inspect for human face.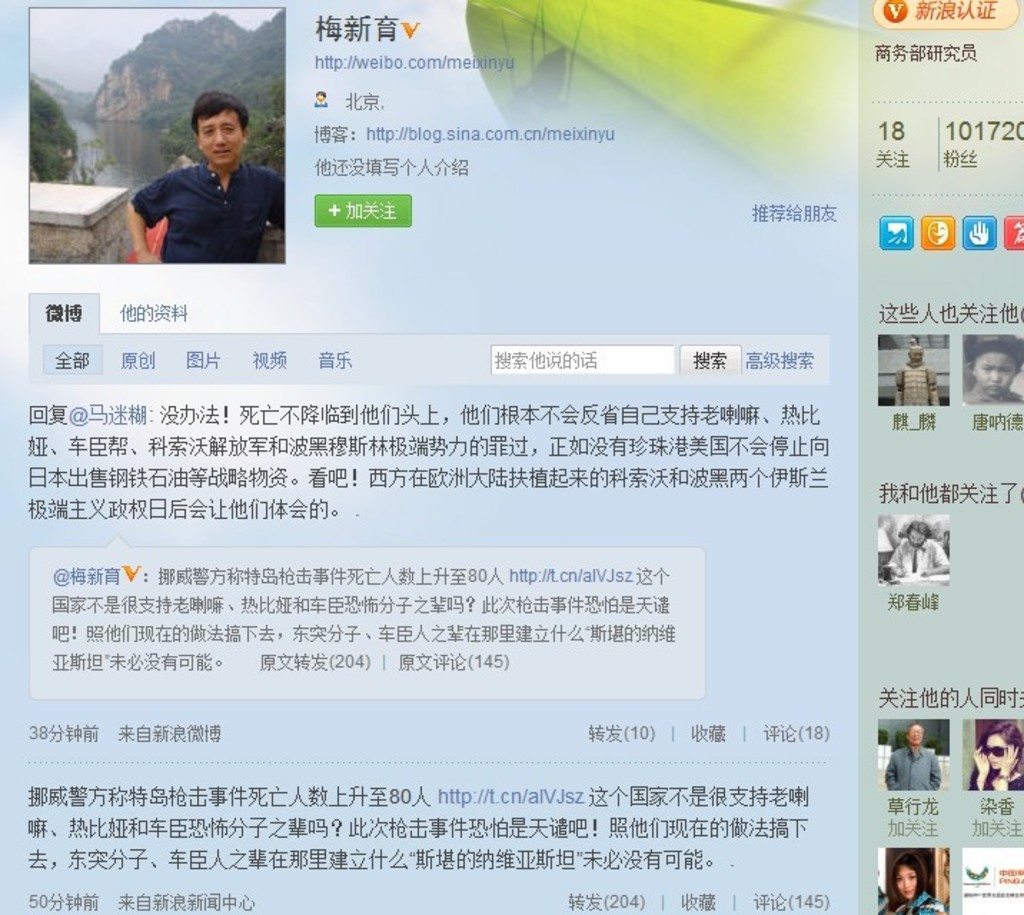
Inspection: <bbox>195, 116, 243, 166</bbox>.
